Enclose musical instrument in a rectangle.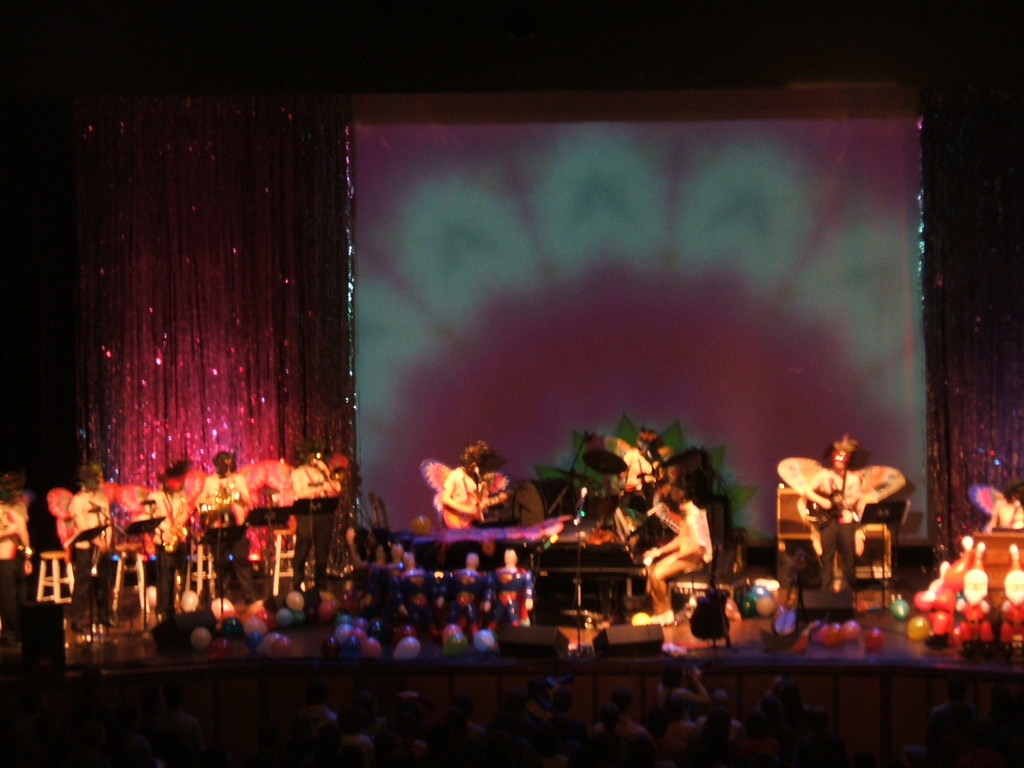
578 449 637 479.
